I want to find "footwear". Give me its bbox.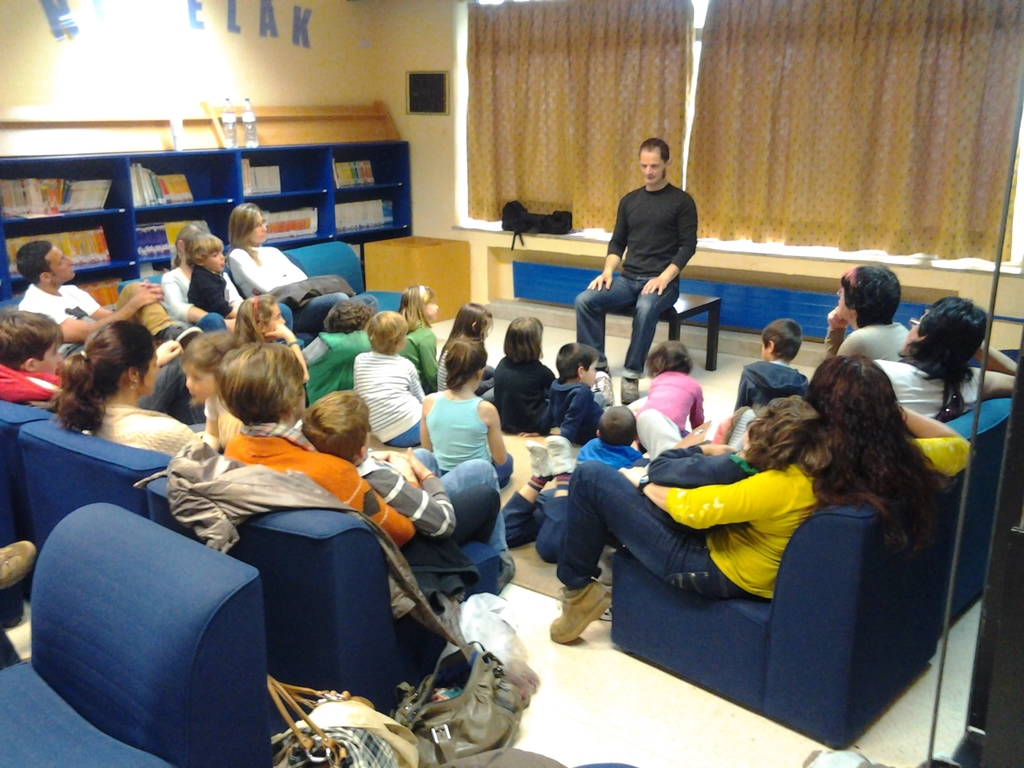
[x1=590, y1=368, x2=612, y2=405].
